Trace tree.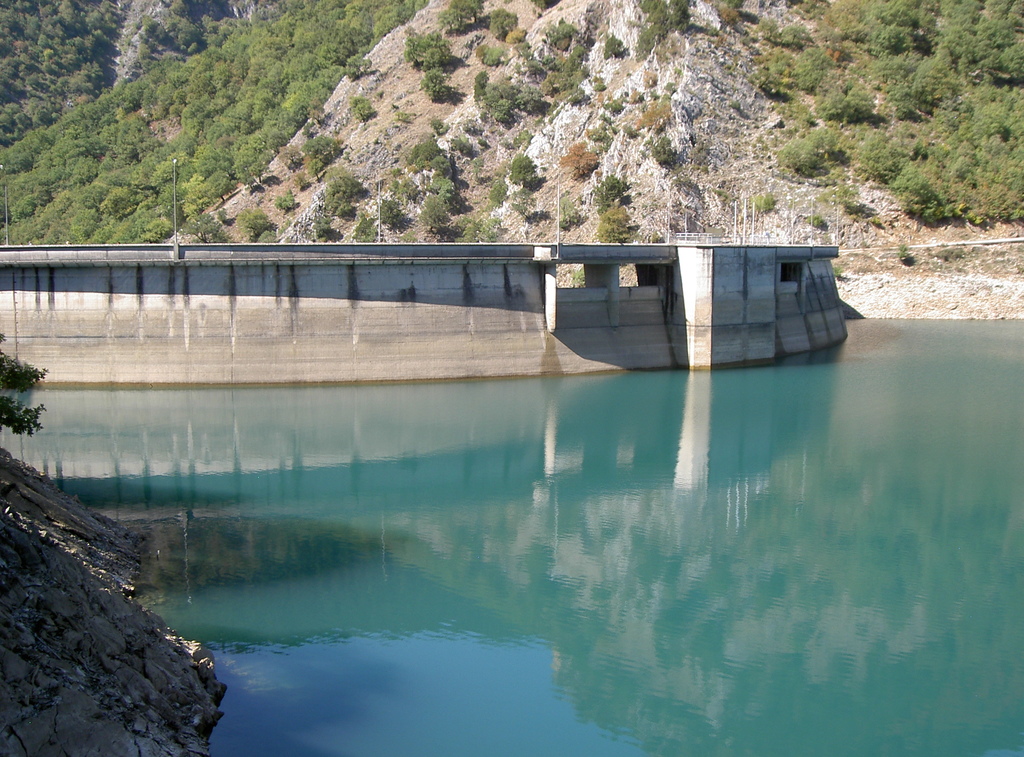
Traced to [x1=486, y1=178, x2=509, y2=207].
